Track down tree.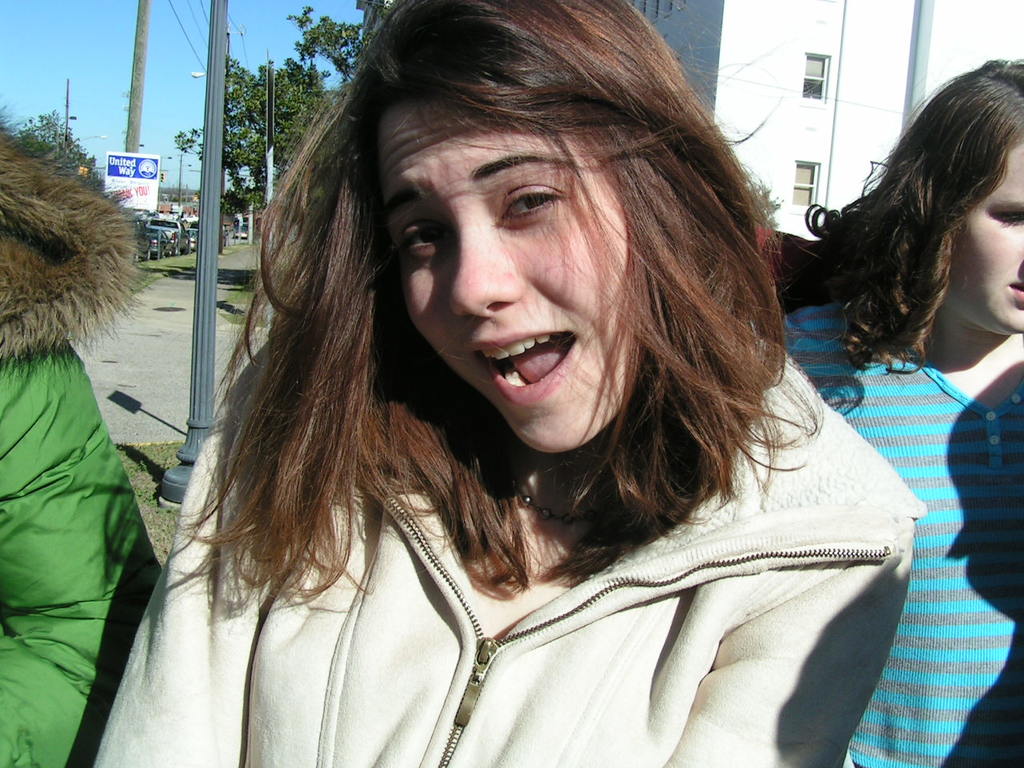
Tracked to [left=288, top=4, right=376, bottom=82].
